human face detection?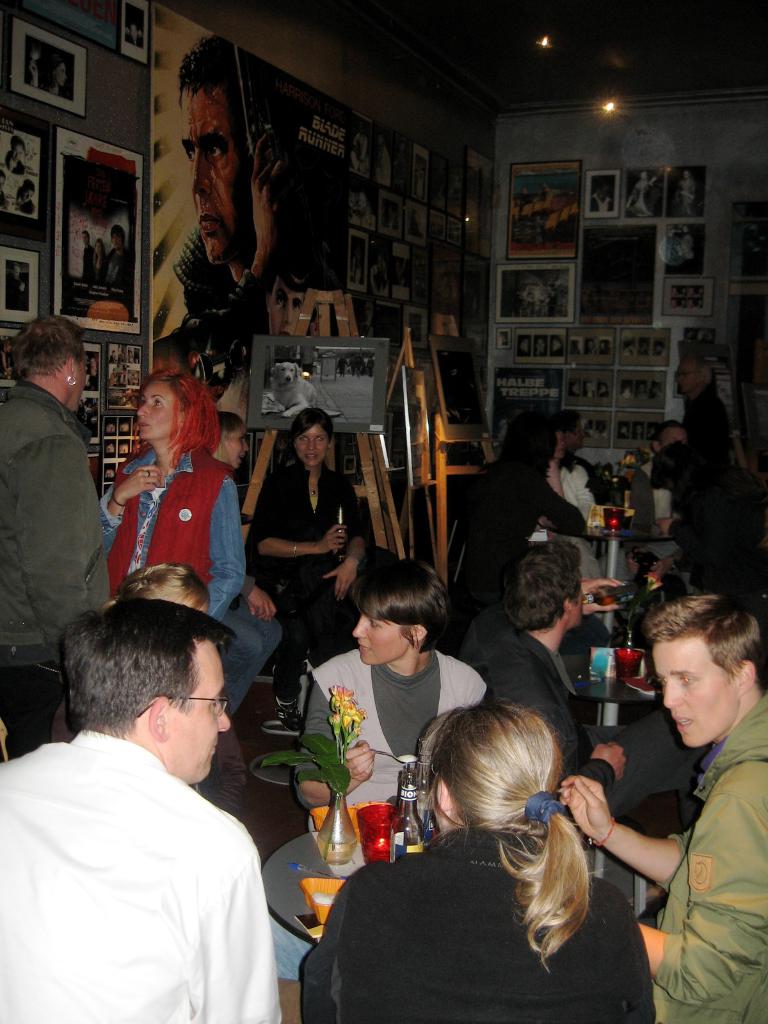
bbox=(56, 61, 69, 84)
